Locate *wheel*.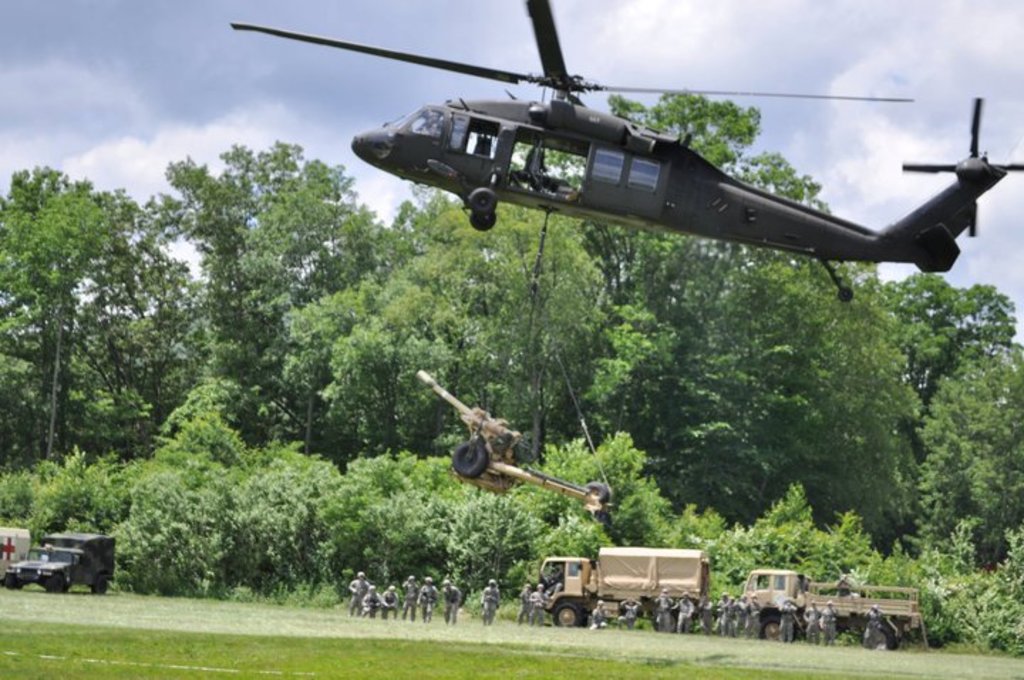
Bounding box: x1=452, y1=441, x2=488, y2=478.
